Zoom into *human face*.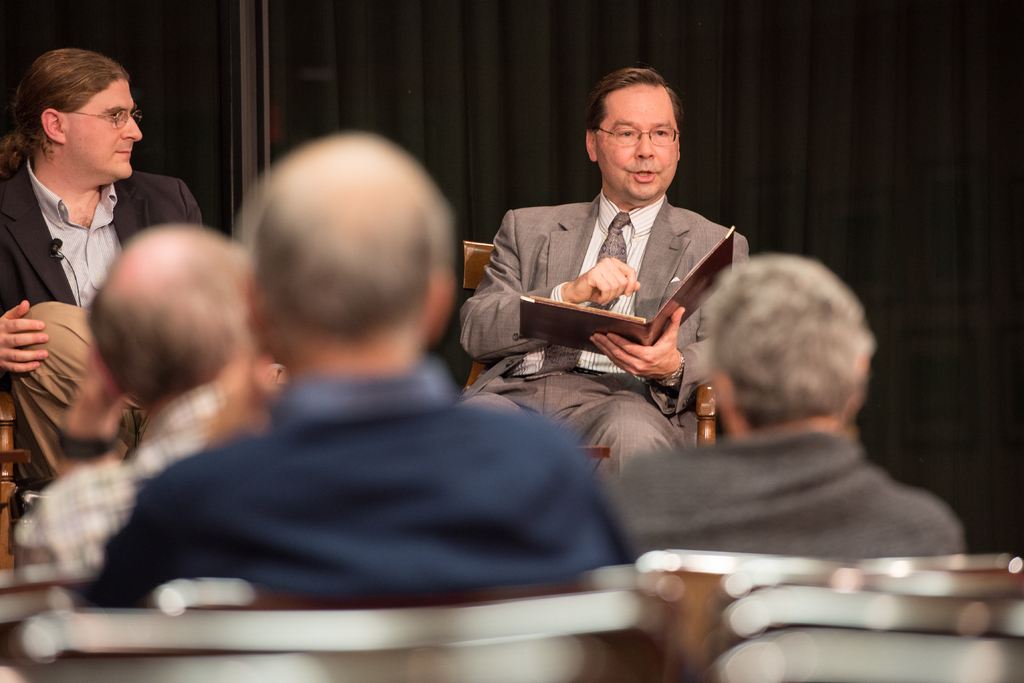
Zoom target: 61:79:140:180.
